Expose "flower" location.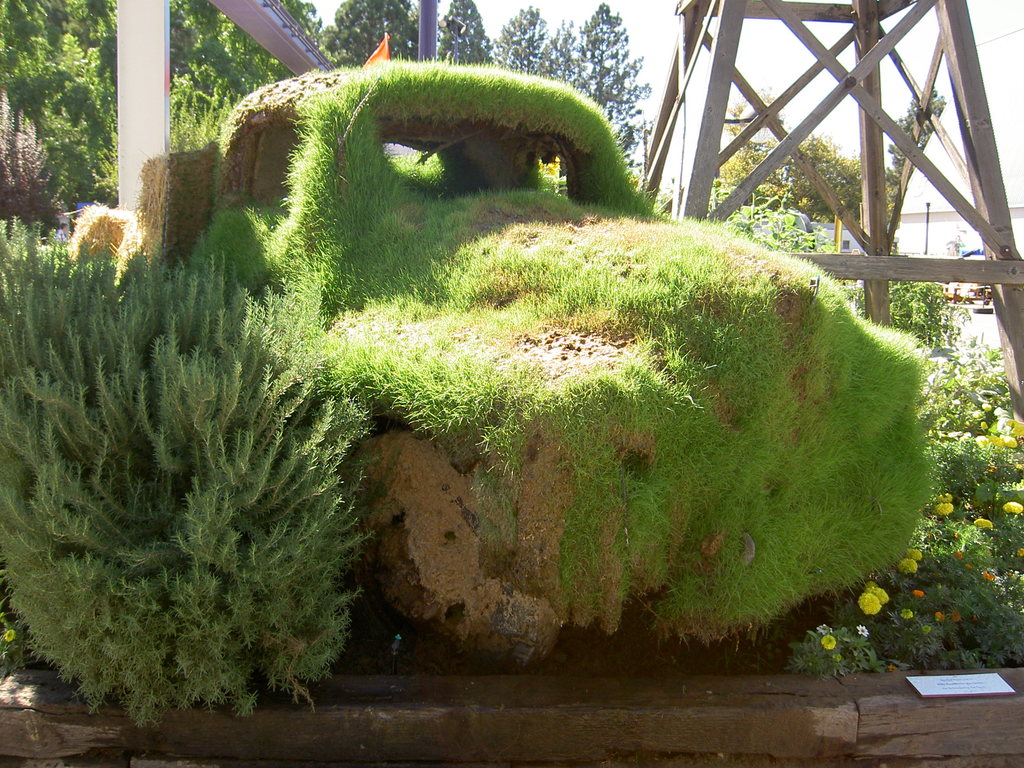
Exposed at x1=970 y1=518 x2=993 y2=529.
